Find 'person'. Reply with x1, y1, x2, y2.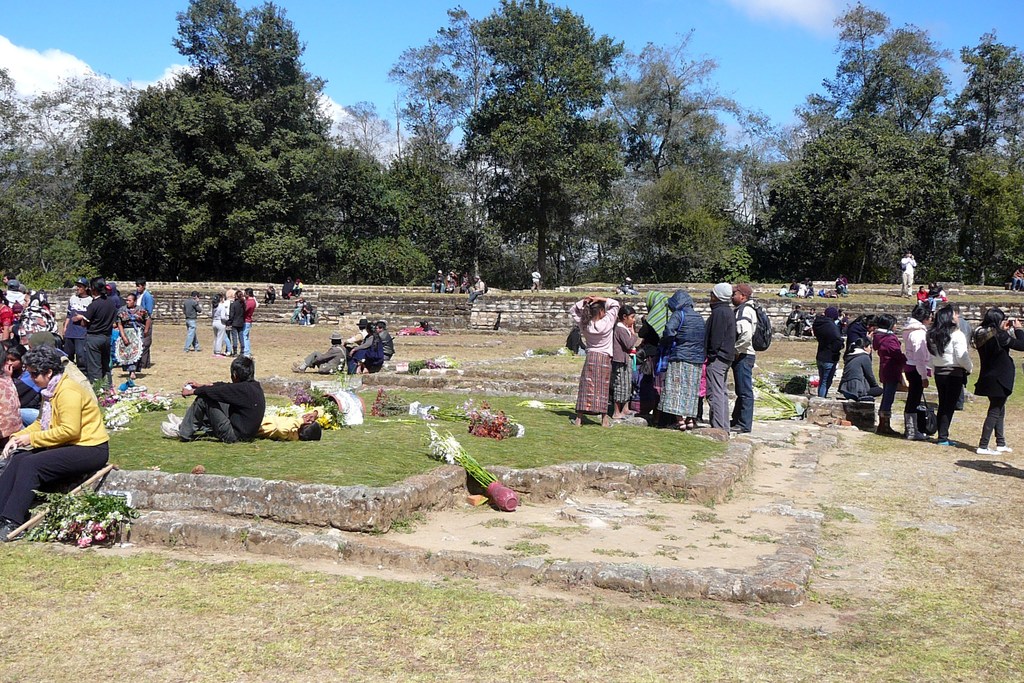
1, 348, 45, 406.
